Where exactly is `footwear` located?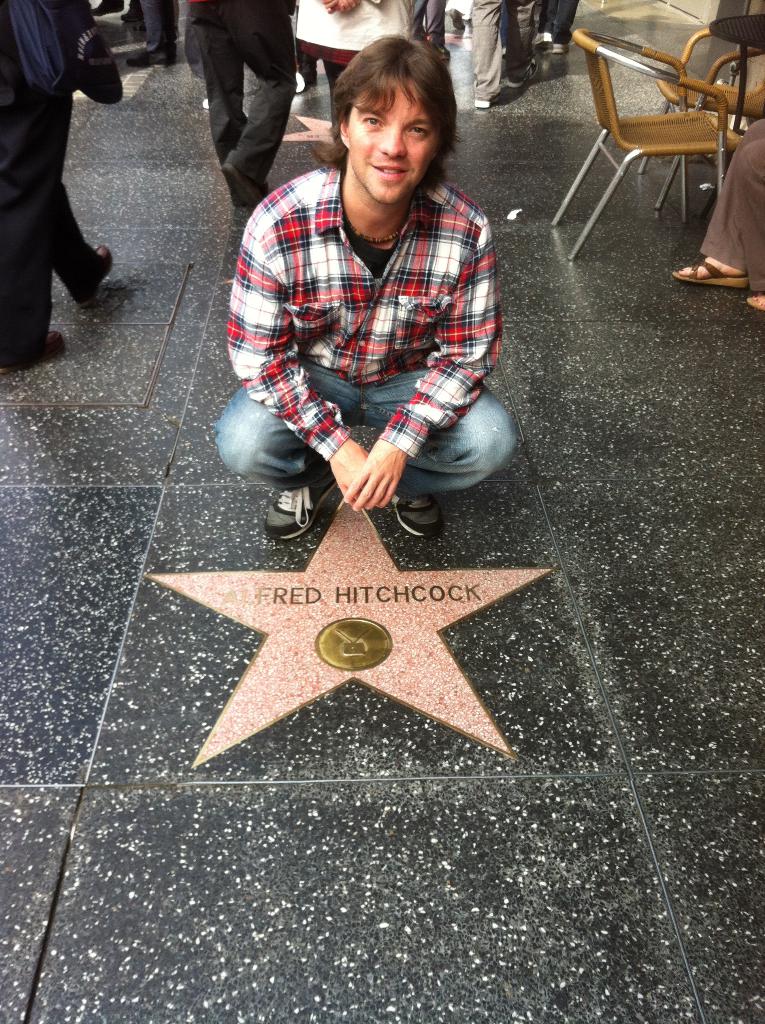
Its bounding box is [x1=533, y1=29, x2=556, y2=56].
